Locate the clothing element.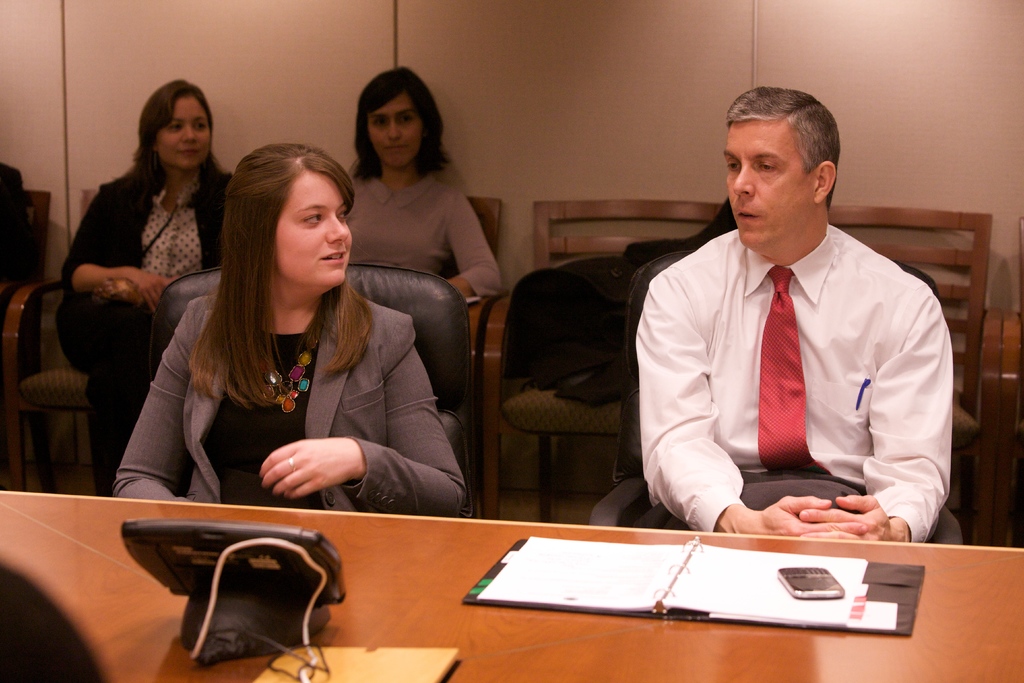
Element bbox: 59, 153, 236, 505.
